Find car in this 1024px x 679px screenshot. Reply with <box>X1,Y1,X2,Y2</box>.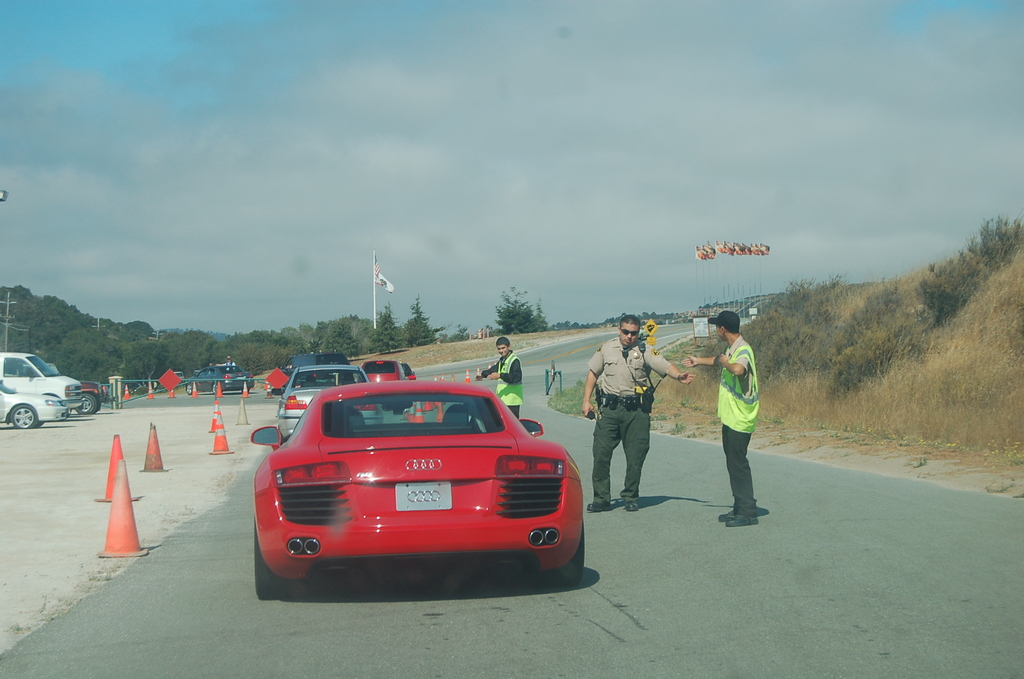
<box>185,363,252,393</box>.
